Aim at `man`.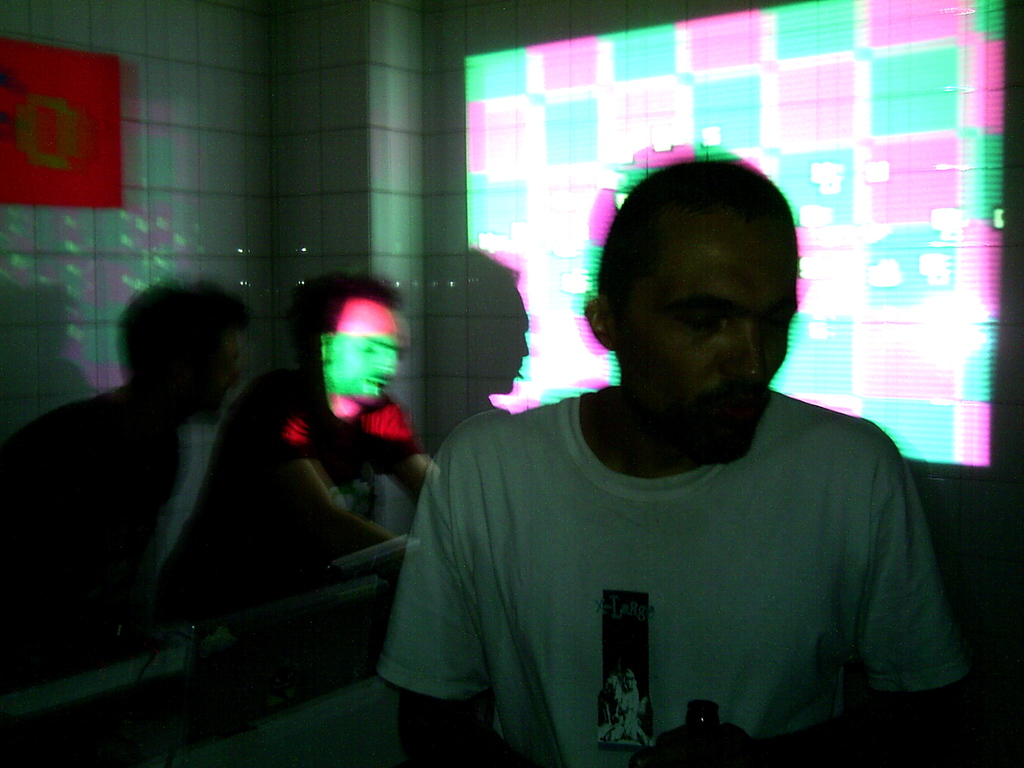
Aimed at [387, 174, 972, 753].
